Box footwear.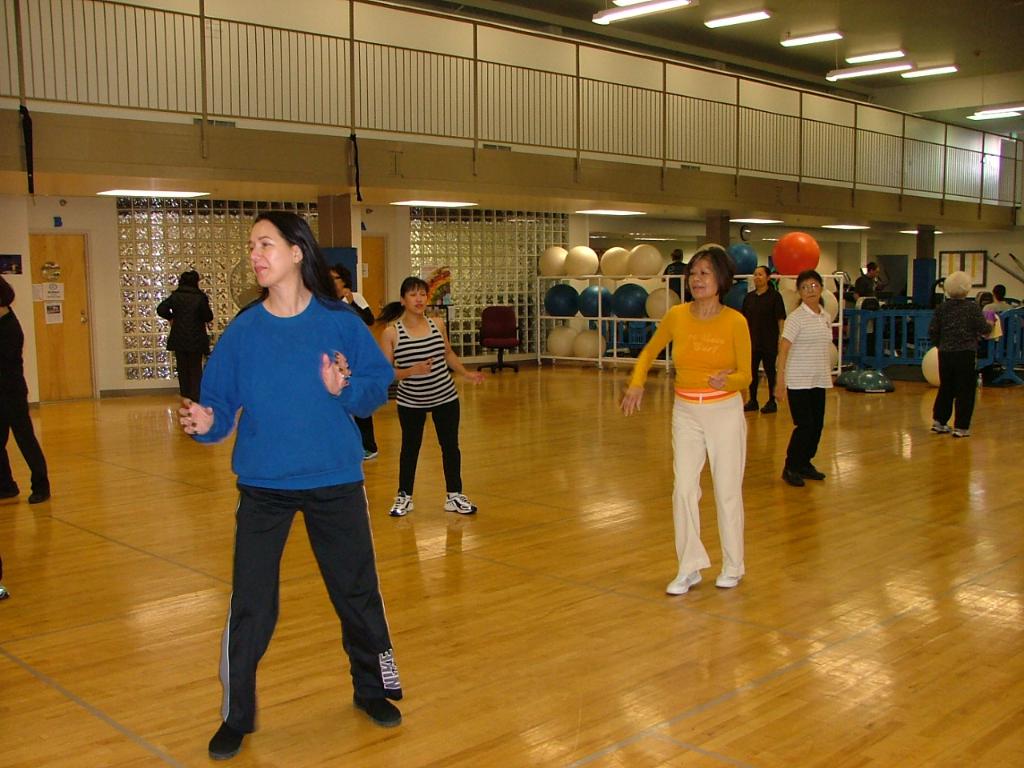
region(360, 442, 378, 458).
